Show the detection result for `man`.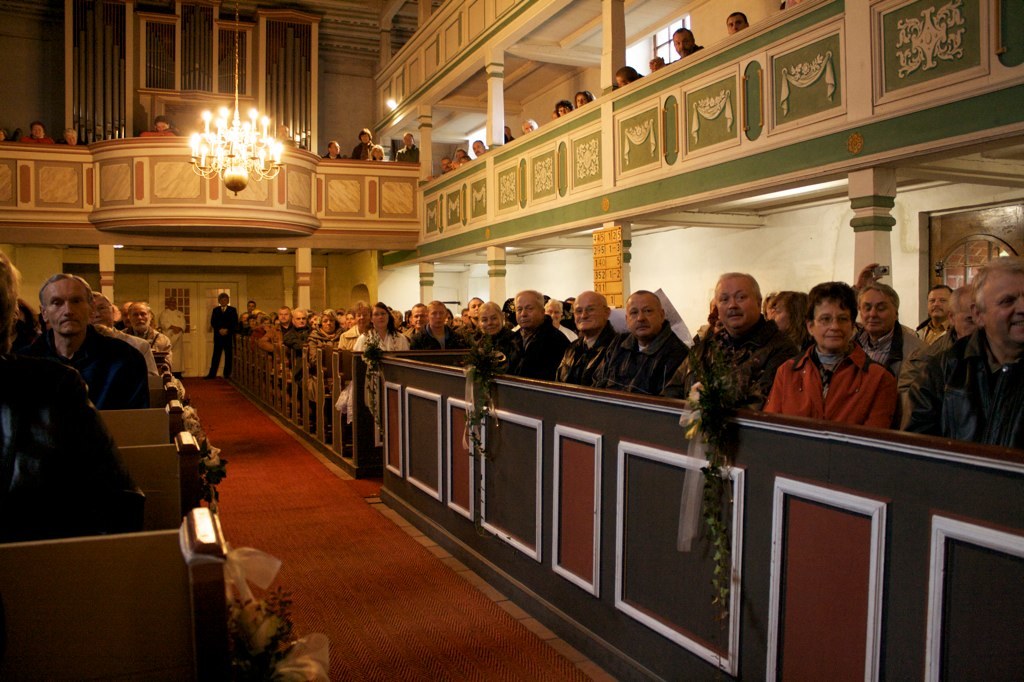
{"left": 517, "top": 118, "right": 538, "bottom": 135}.
